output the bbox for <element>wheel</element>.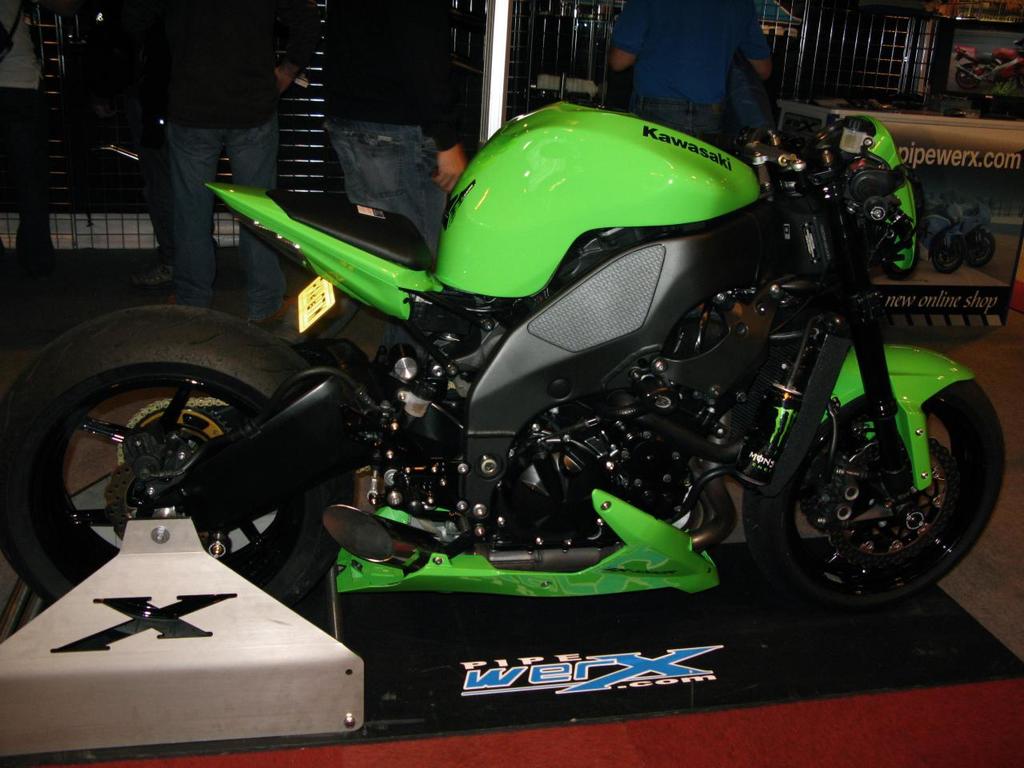
[957,62,977,86].
